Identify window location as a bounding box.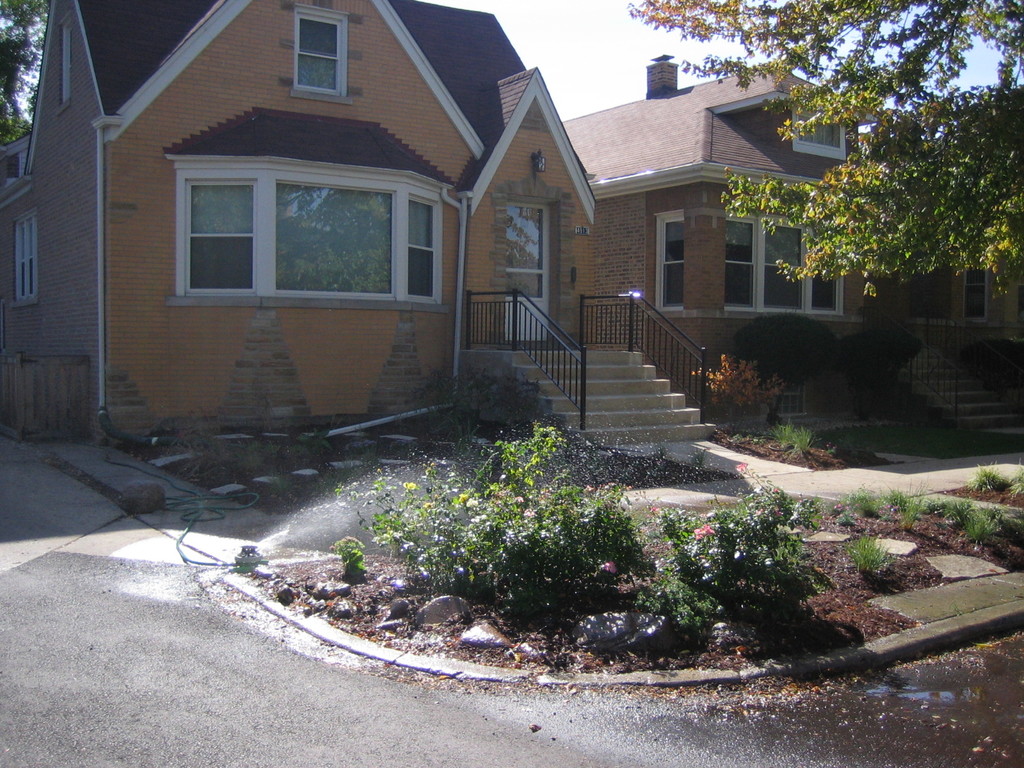
box=[298, 54, 335, 87].
